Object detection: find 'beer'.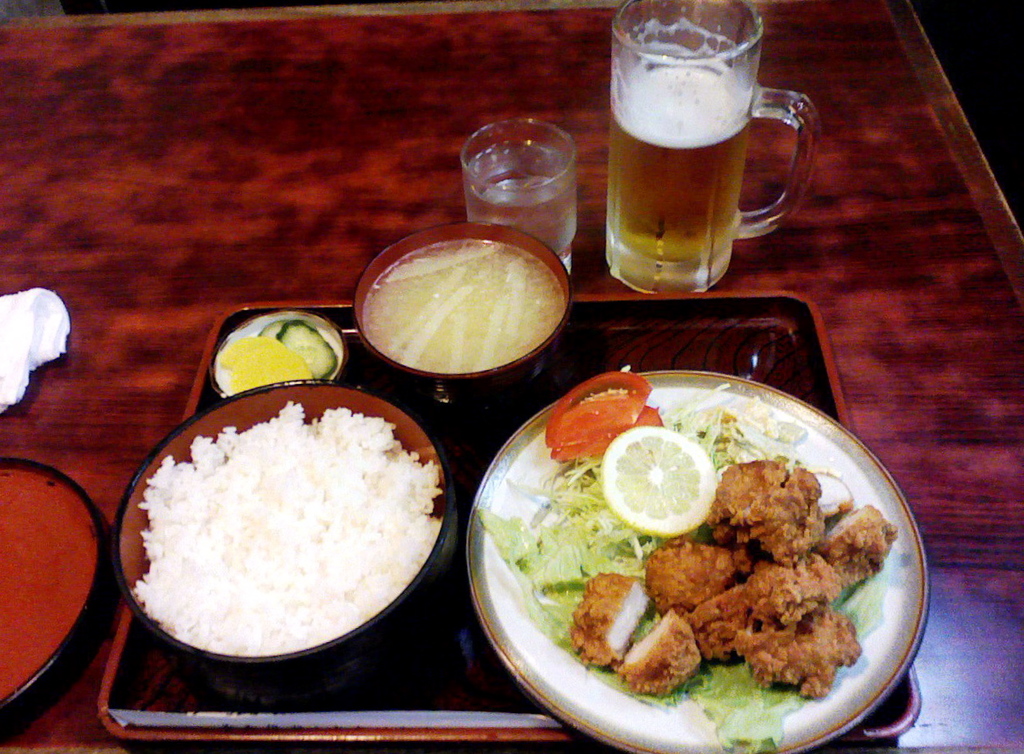
x1=603, y1=56, x2=748, y2=292.
